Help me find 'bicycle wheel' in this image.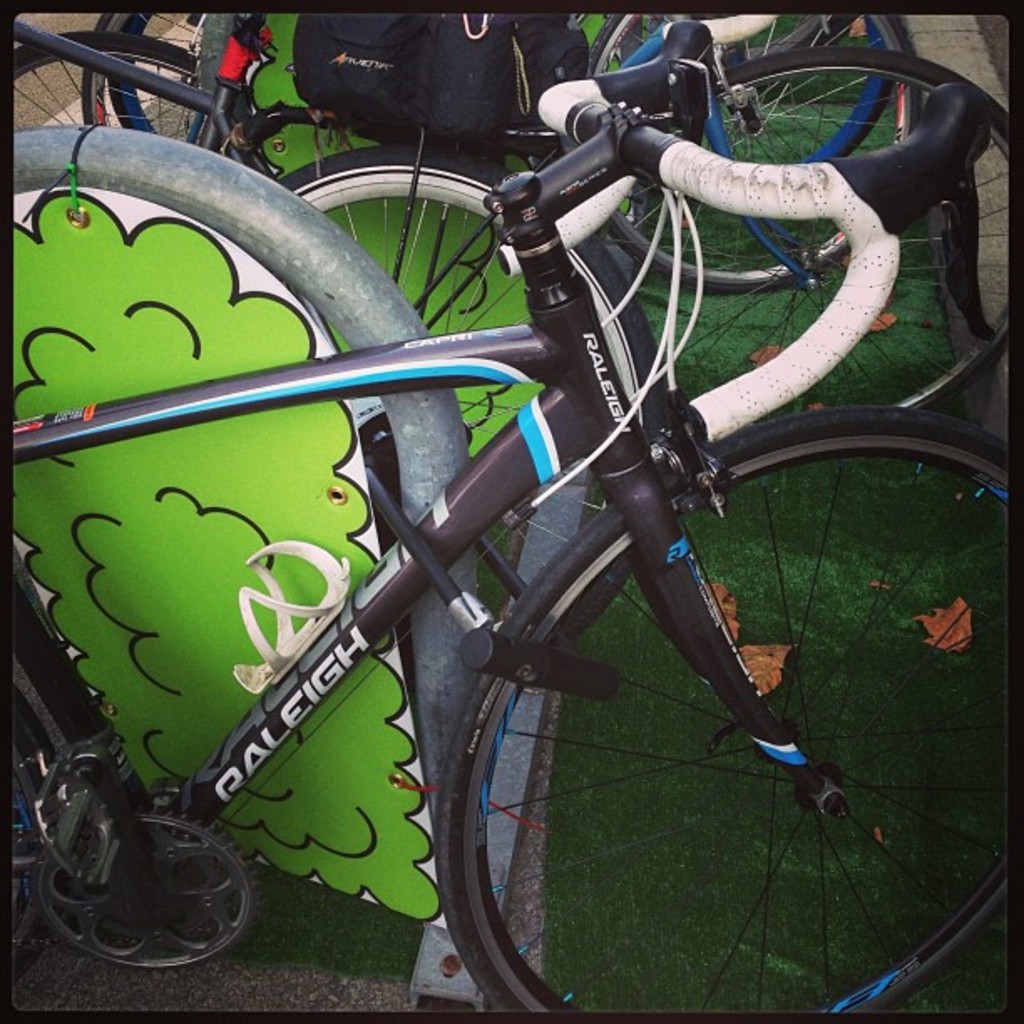
Found it: select_region(87, 12, 197, 141).
